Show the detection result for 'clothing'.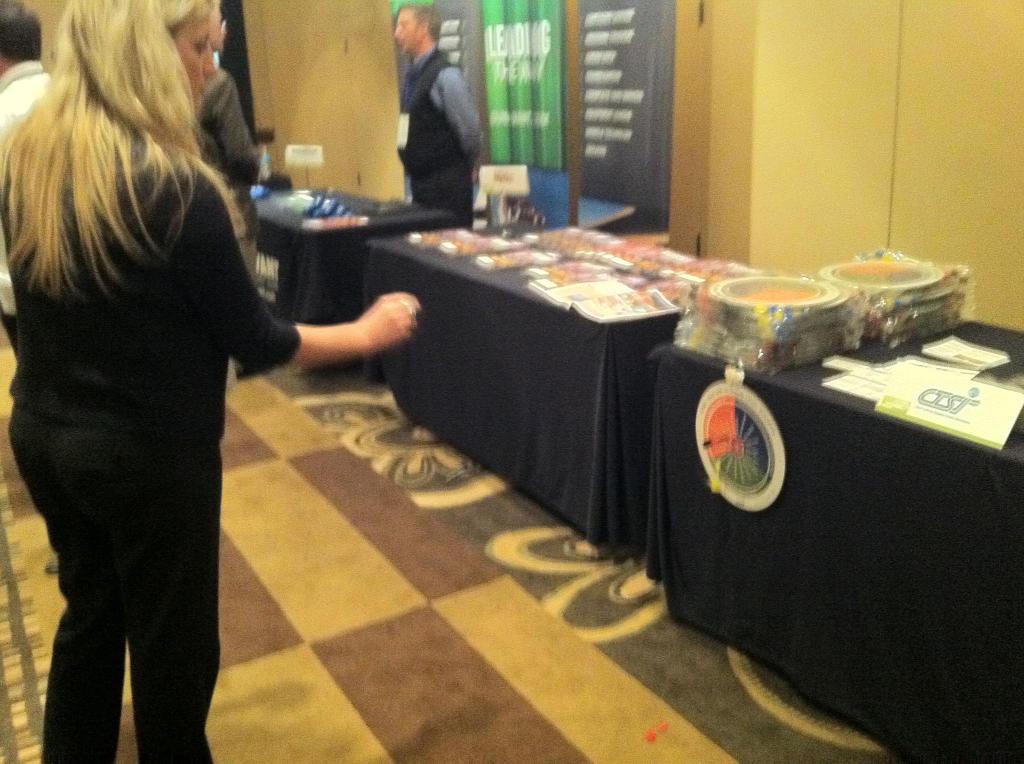
[left=193, top=65, right=261, bottom=269].
